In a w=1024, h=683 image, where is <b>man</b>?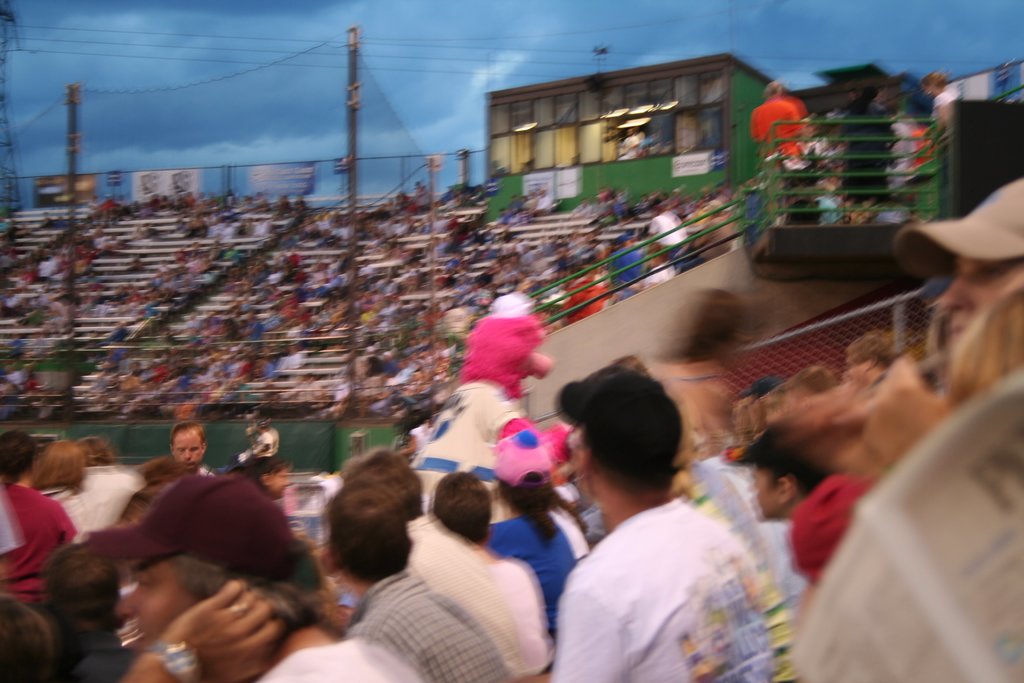
rect(90, 468, 420, 682).
